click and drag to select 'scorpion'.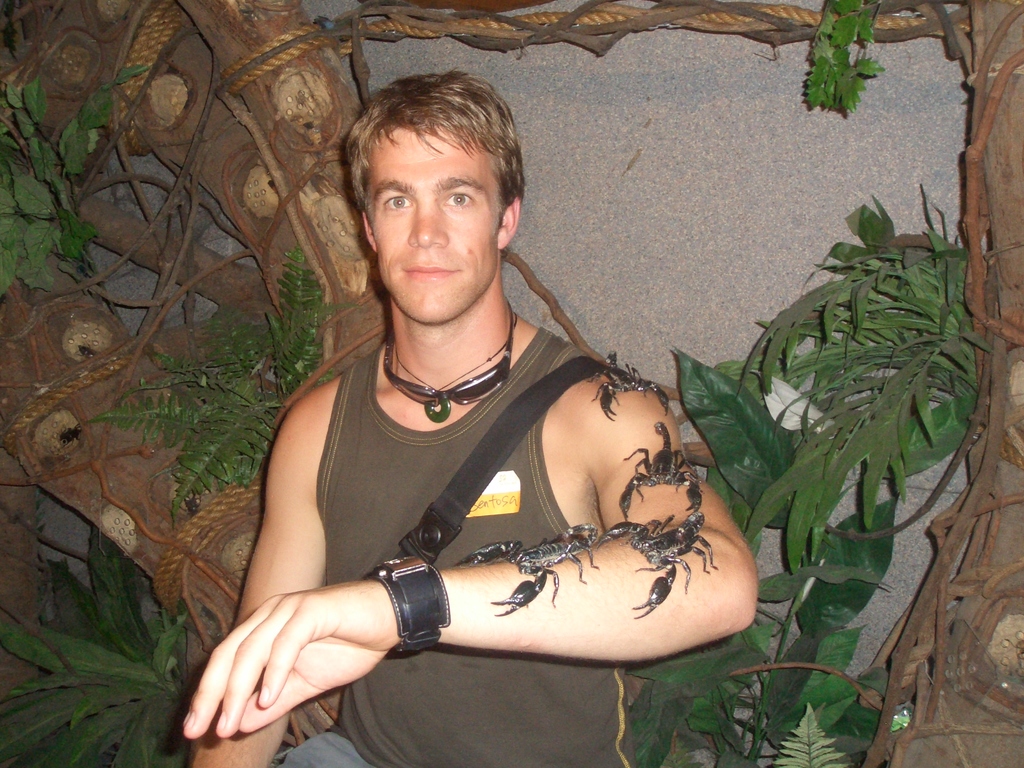
Selection: bbox=(589, 346, 672, 421).
